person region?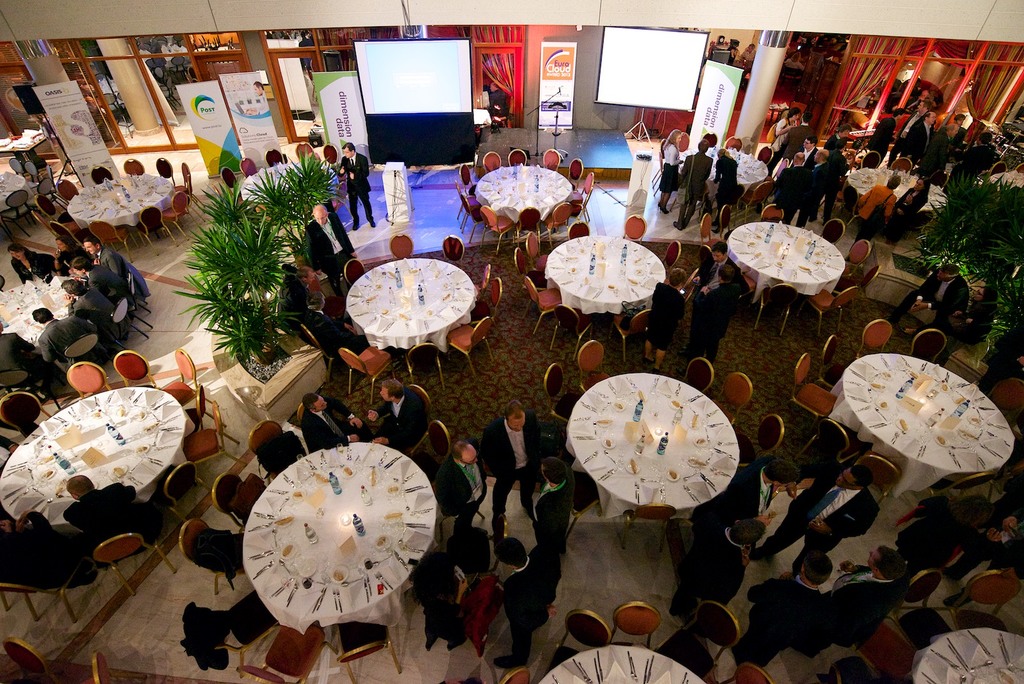
box(297, 289, 382, 355)
